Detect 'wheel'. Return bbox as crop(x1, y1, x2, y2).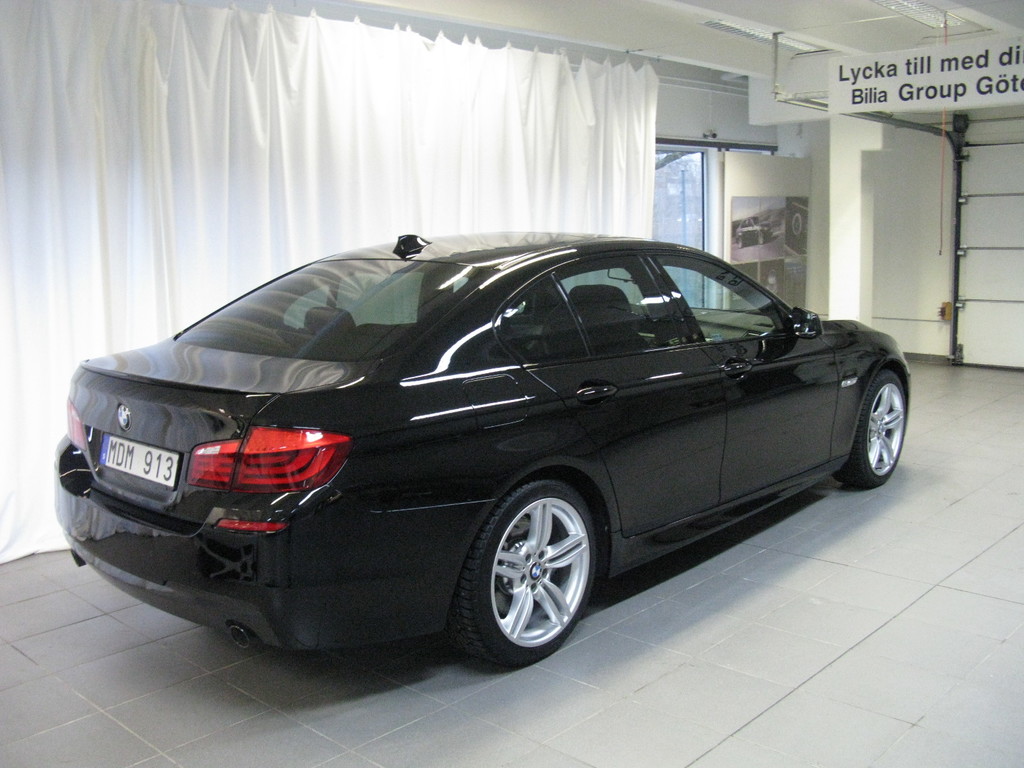
crop(832, 363, 909, 492).
